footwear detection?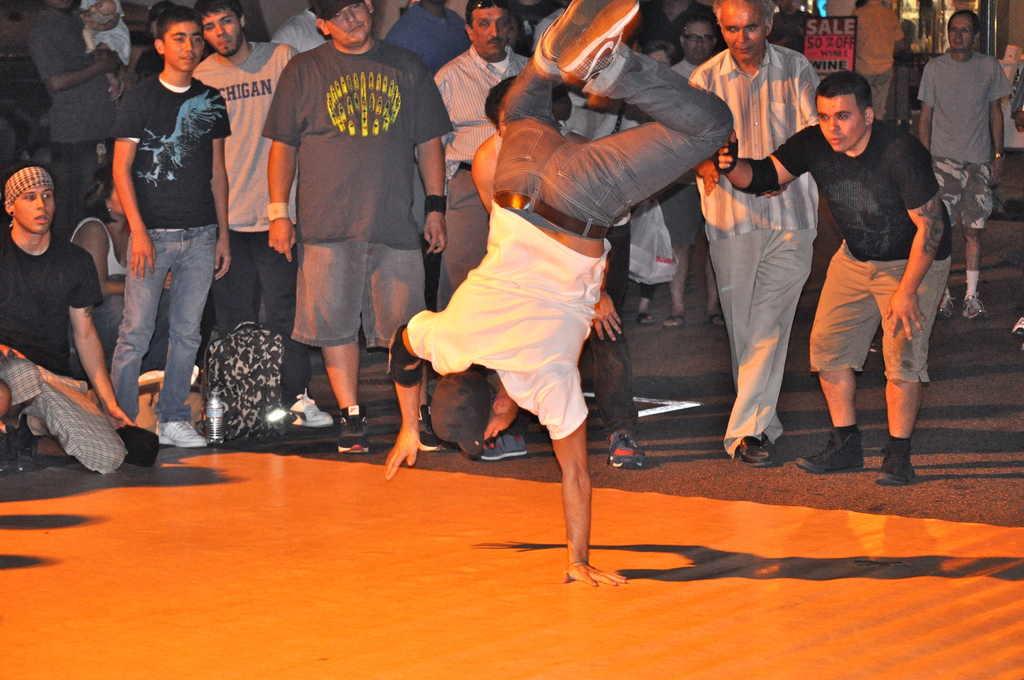
(left=414, top=407, right=446, bottom=451)
